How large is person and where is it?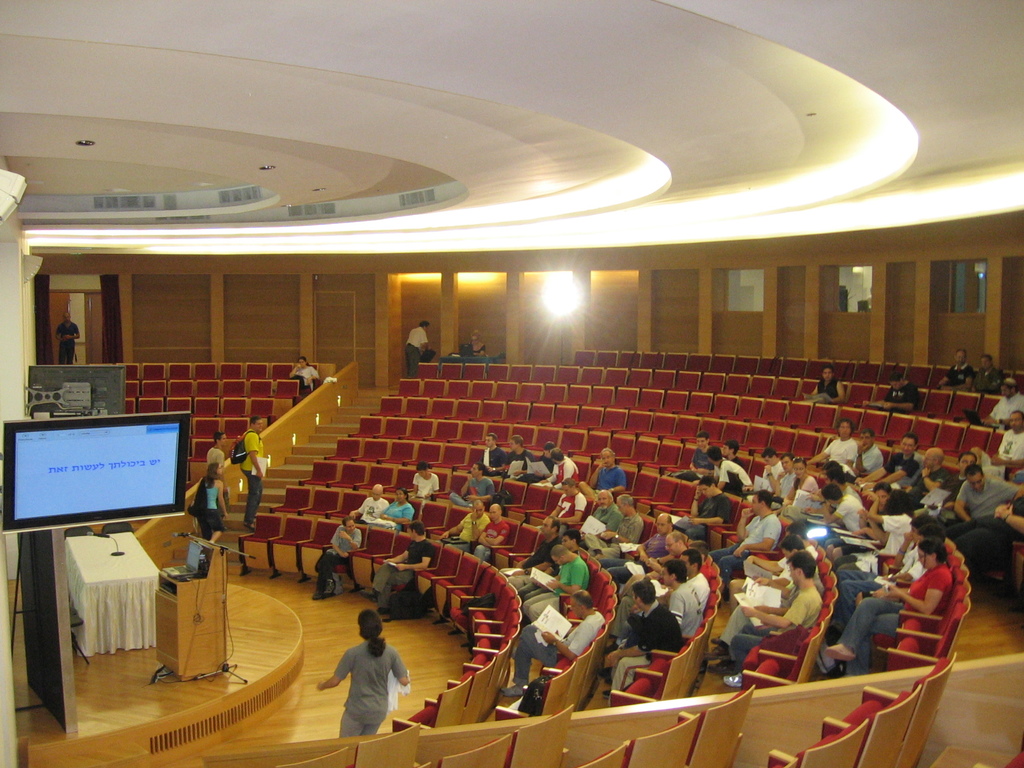
Bounding box: <bbox>673, 431, 721, 484</bbox>.
